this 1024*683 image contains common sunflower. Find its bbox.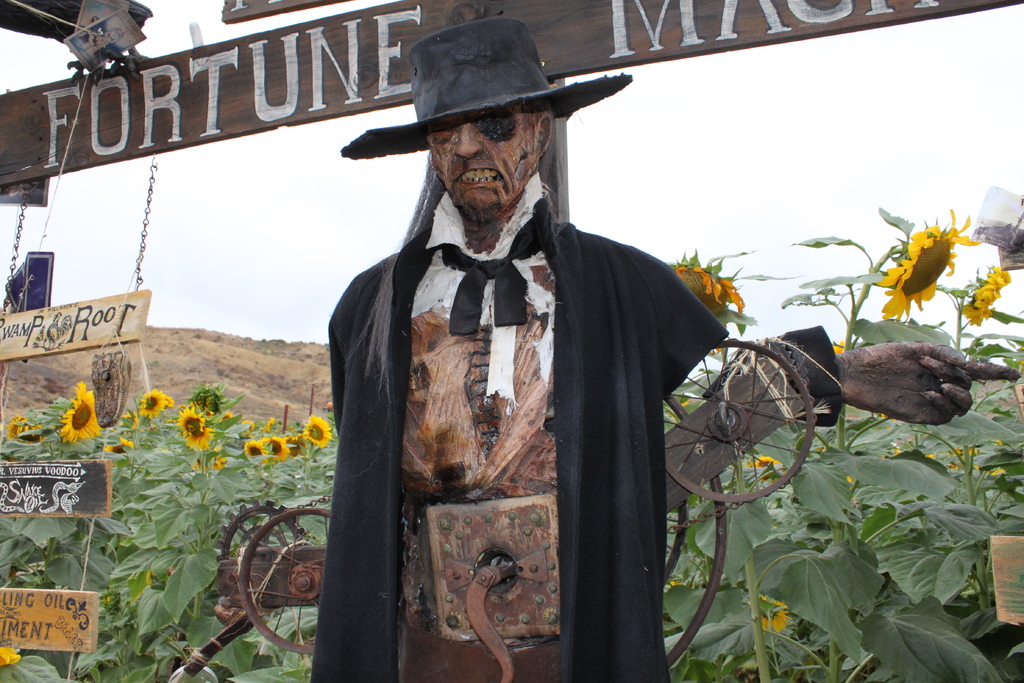
<box>245,440,264,460</box>.
